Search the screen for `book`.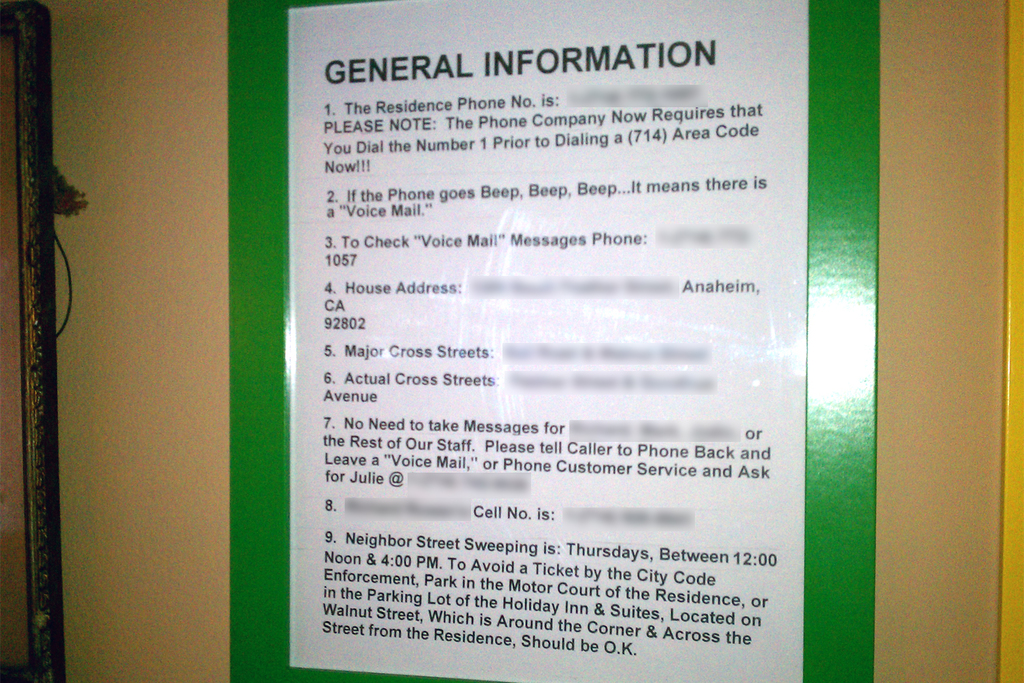
Found at (left=230, top=0, right=875, bottom=682).
